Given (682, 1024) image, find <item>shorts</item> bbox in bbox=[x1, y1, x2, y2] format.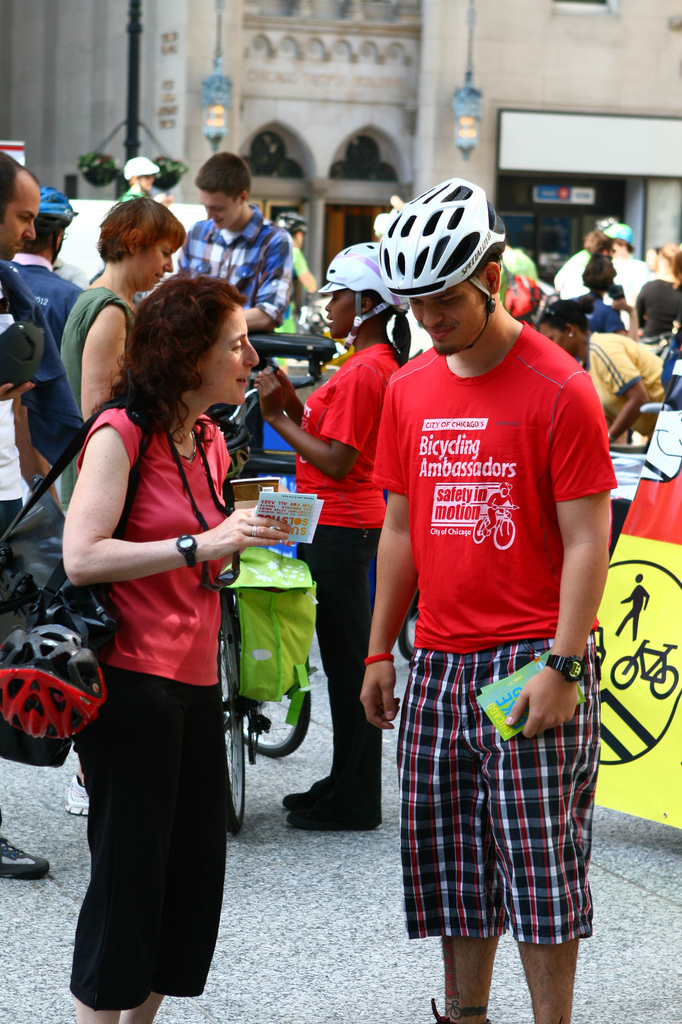
bbox=[392, 655, 610, 956].
